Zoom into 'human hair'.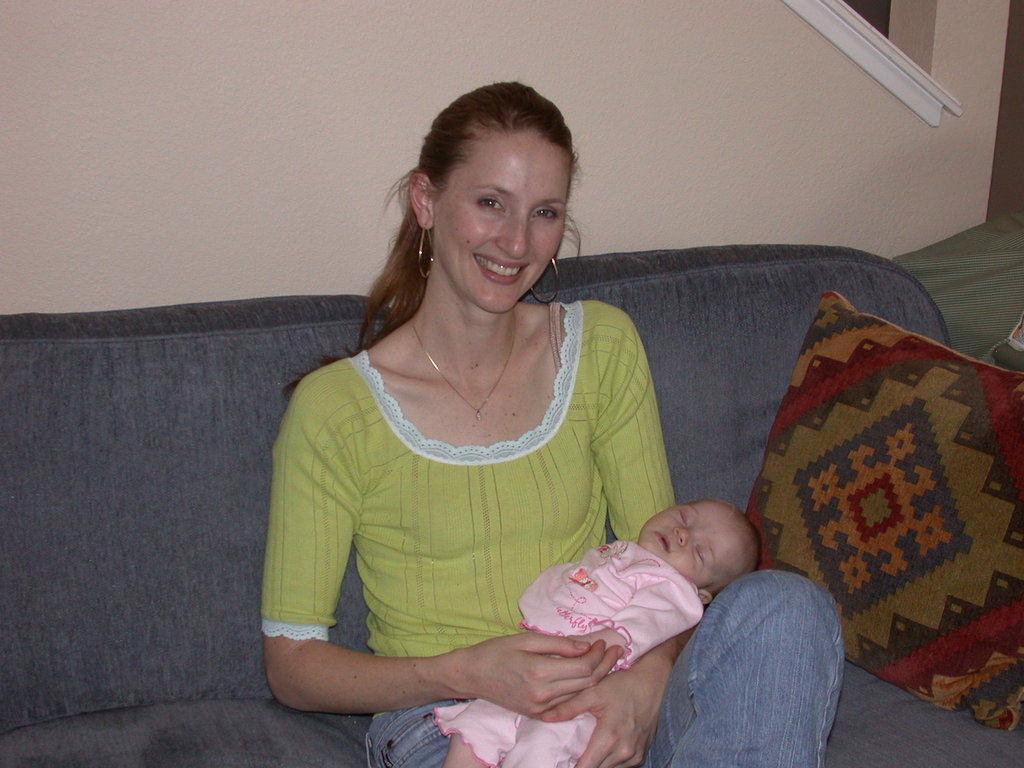
Zoom target: bbox=[698, 498, 761, 577].
